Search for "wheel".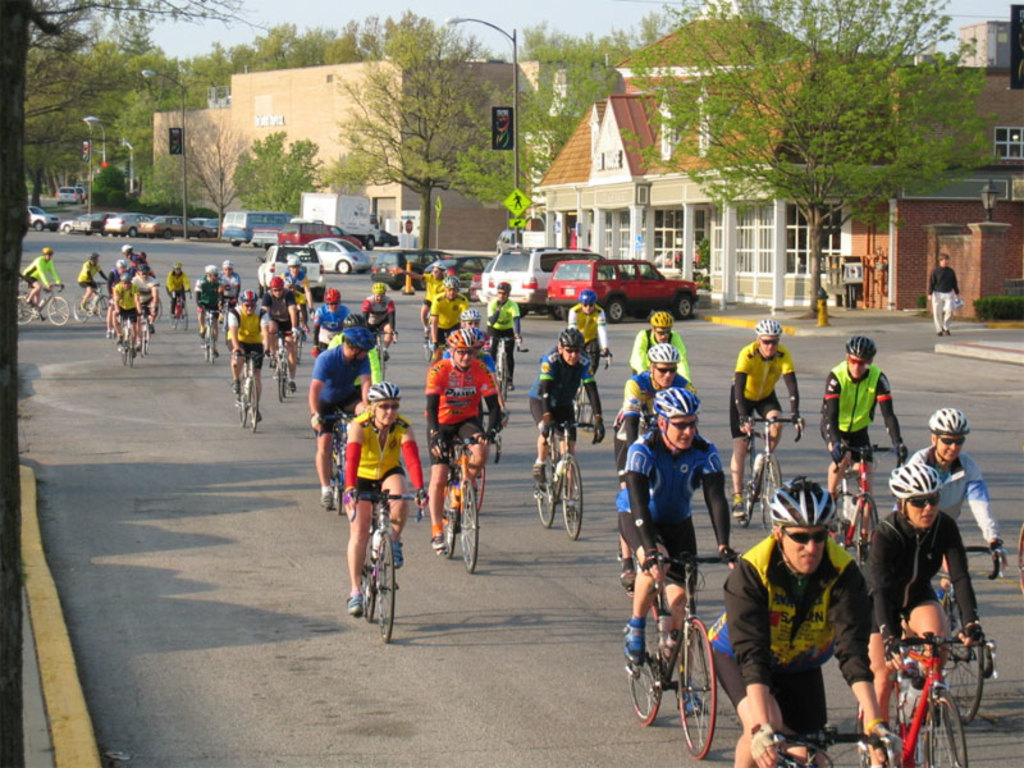
Found at (577, 371, 598, 430).
